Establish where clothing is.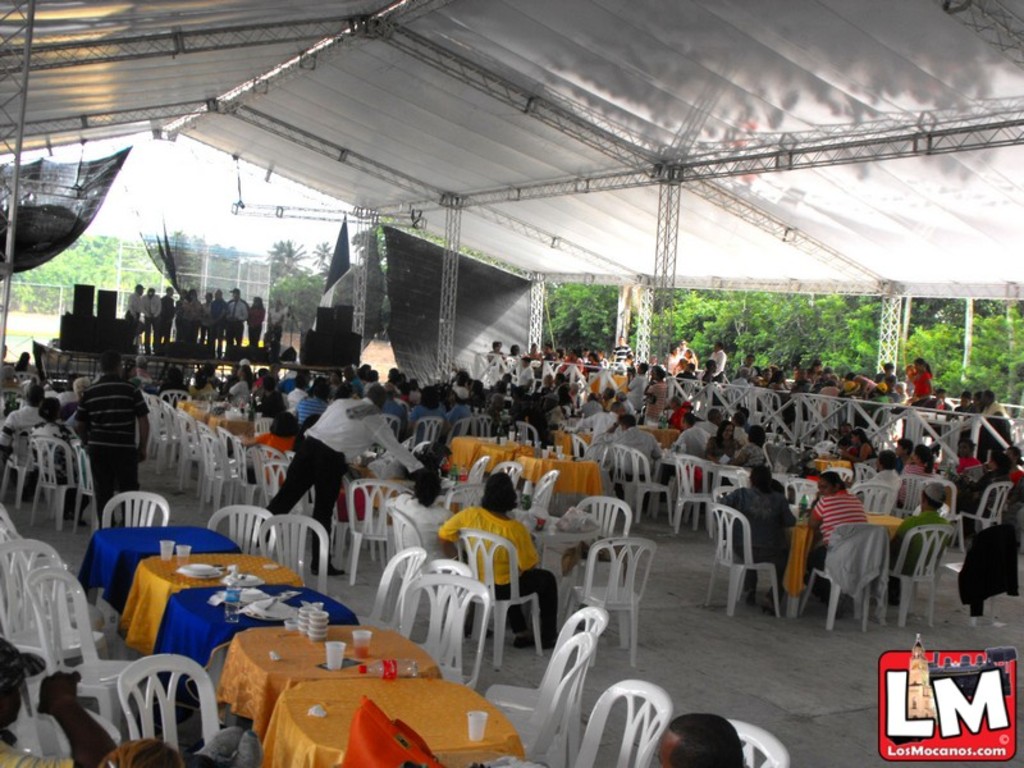
Established at 296, 397, 330, 431.
